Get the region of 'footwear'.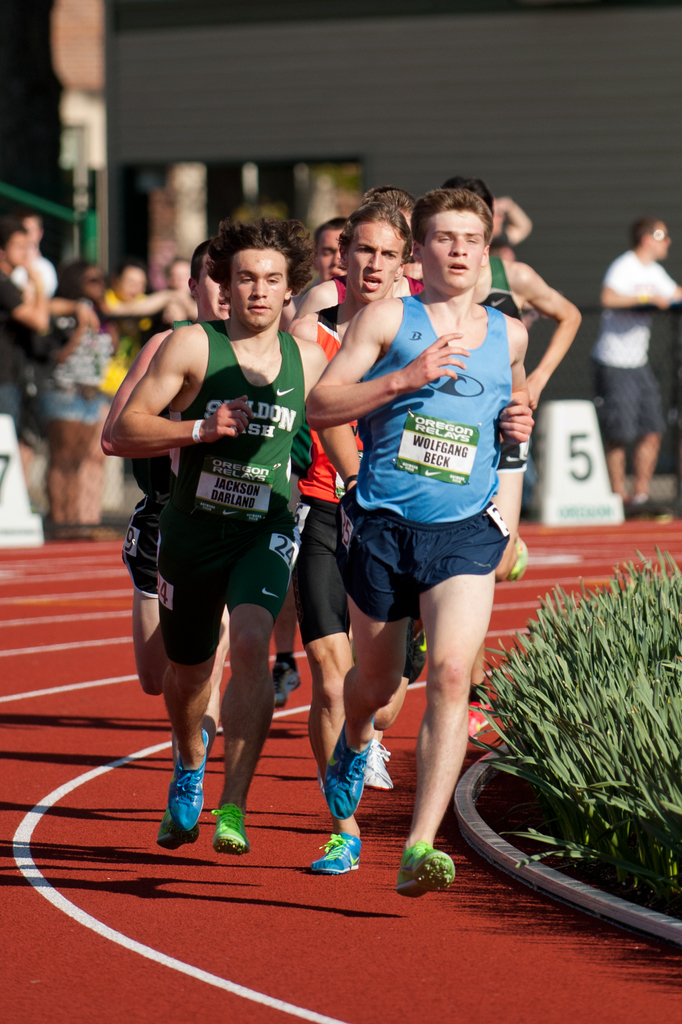
box=[630, 495, 670, 522].
